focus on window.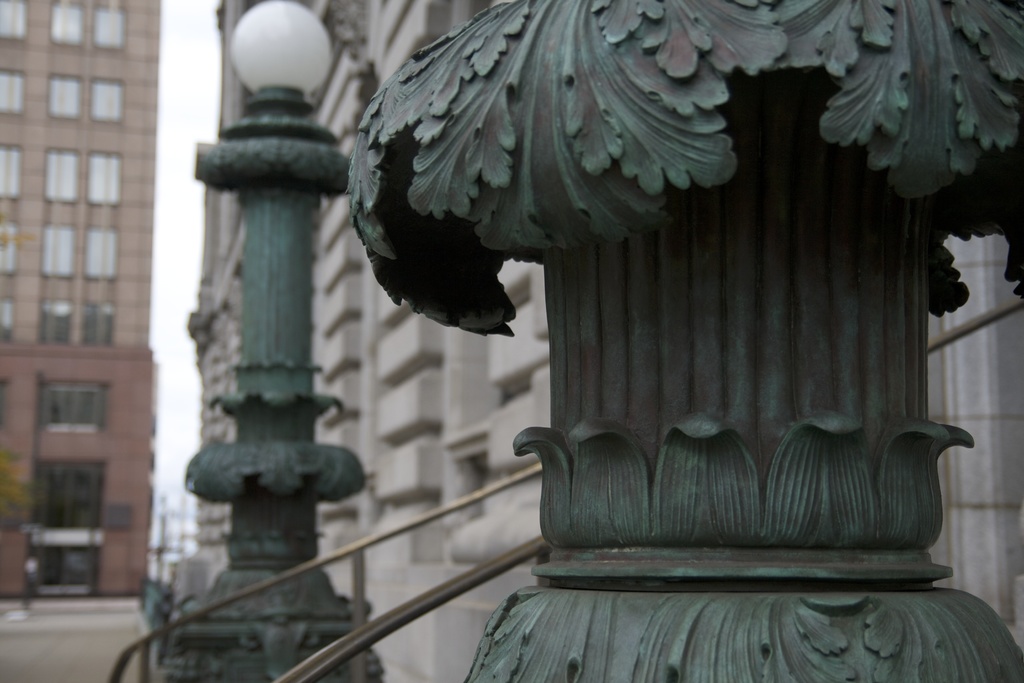
Focused at [40, 297, 72, 348].
